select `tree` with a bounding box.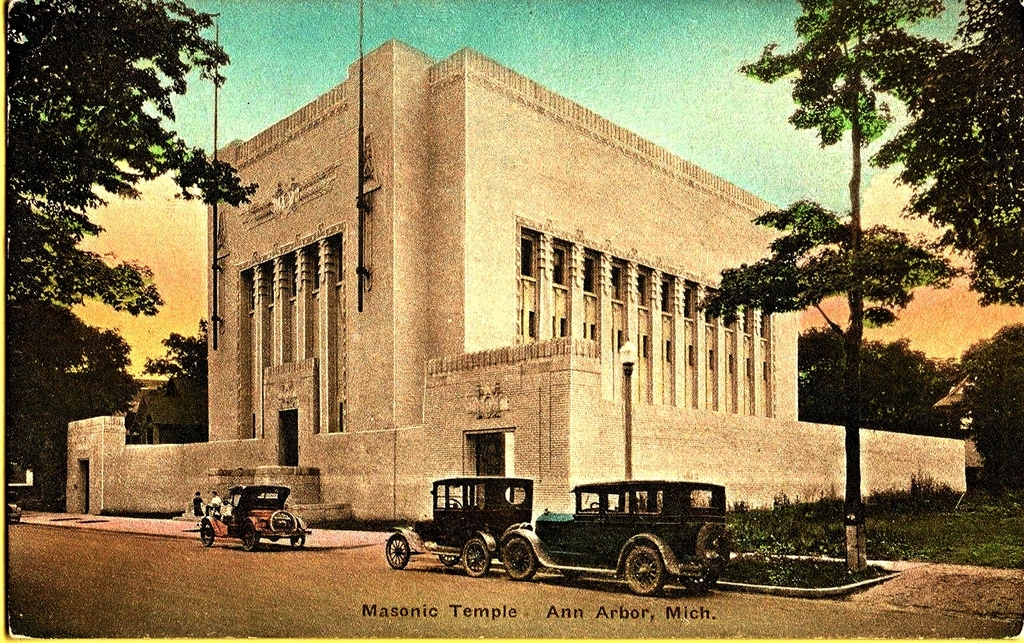
139:316:210:435.
